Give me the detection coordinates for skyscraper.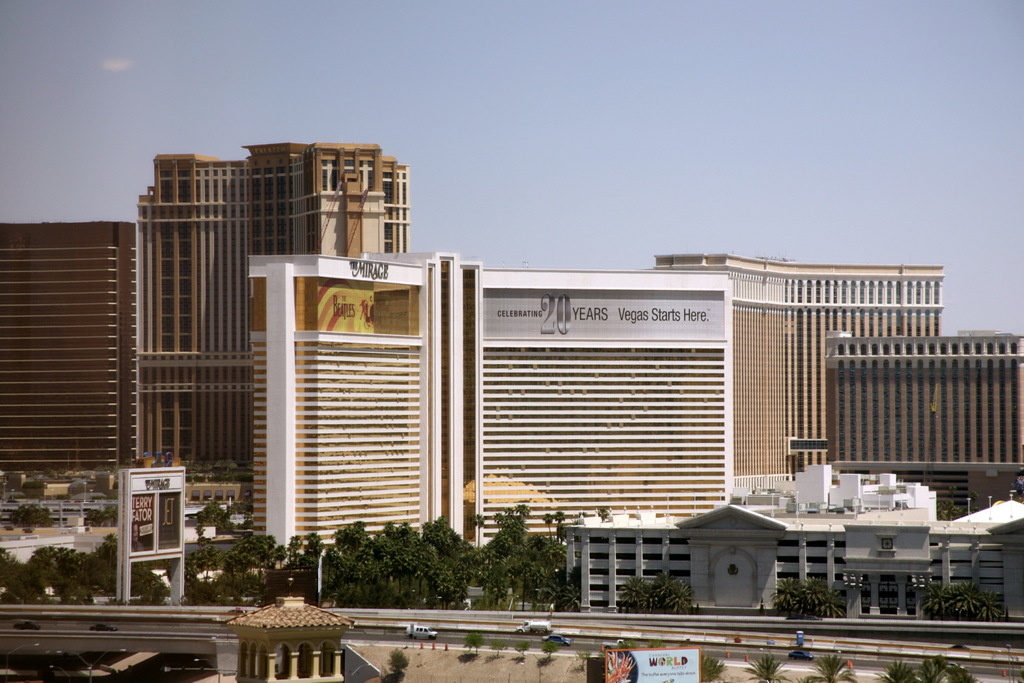
[248,250,726,562].
